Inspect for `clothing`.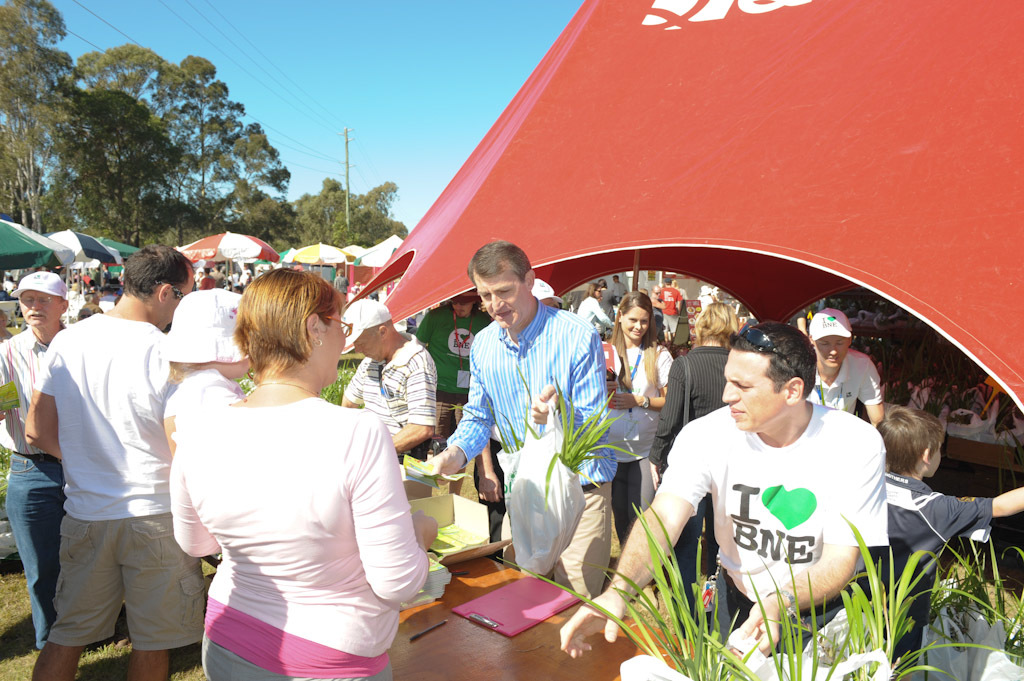
Inspection: [left=333, top=341, right=434, bottom=460].
